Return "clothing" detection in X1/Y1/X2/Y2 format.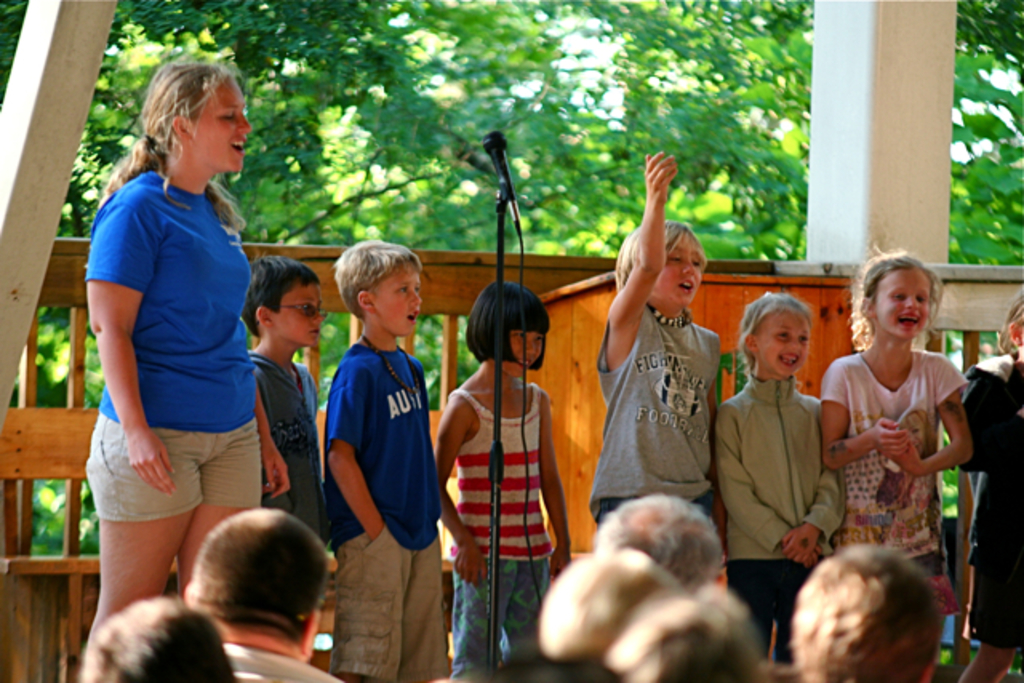
317/339/445/672.
